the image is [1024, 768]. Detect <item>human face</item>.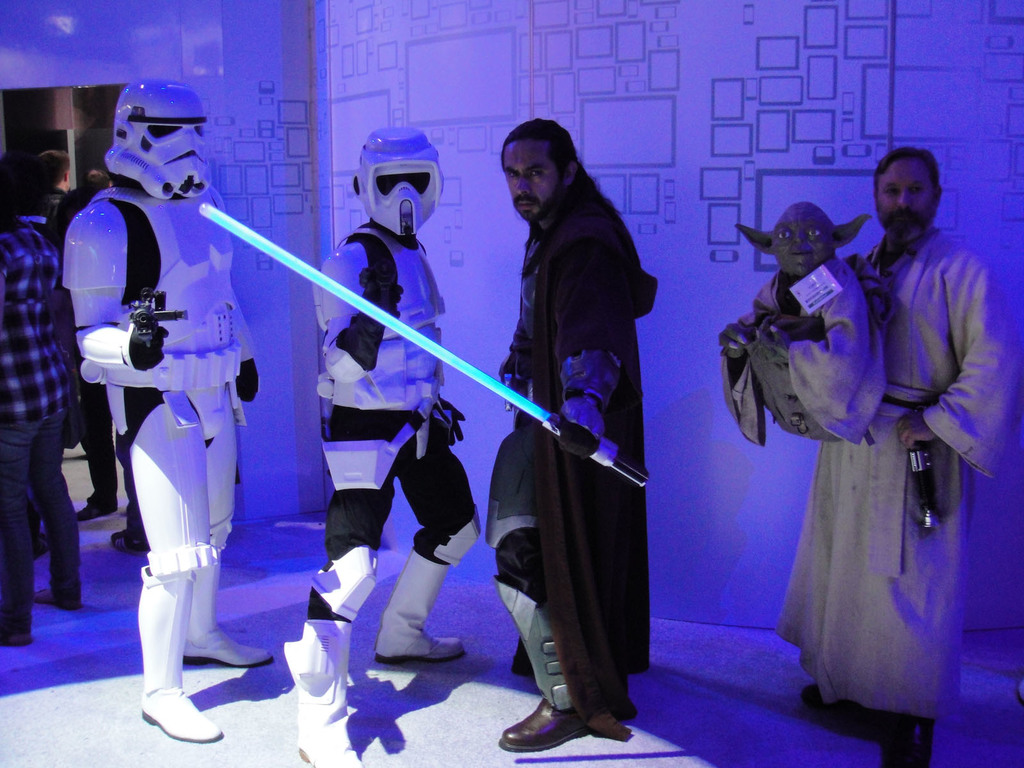
Detection: (504, 138, 555, 204).
